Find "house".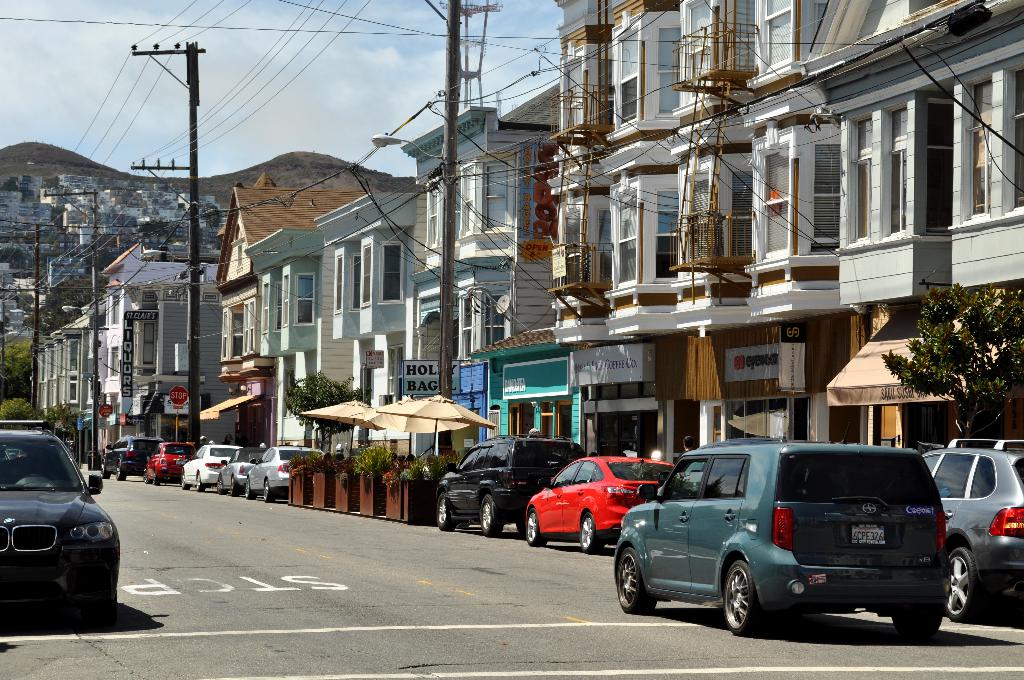
box=[242, 230, 326, 433].
